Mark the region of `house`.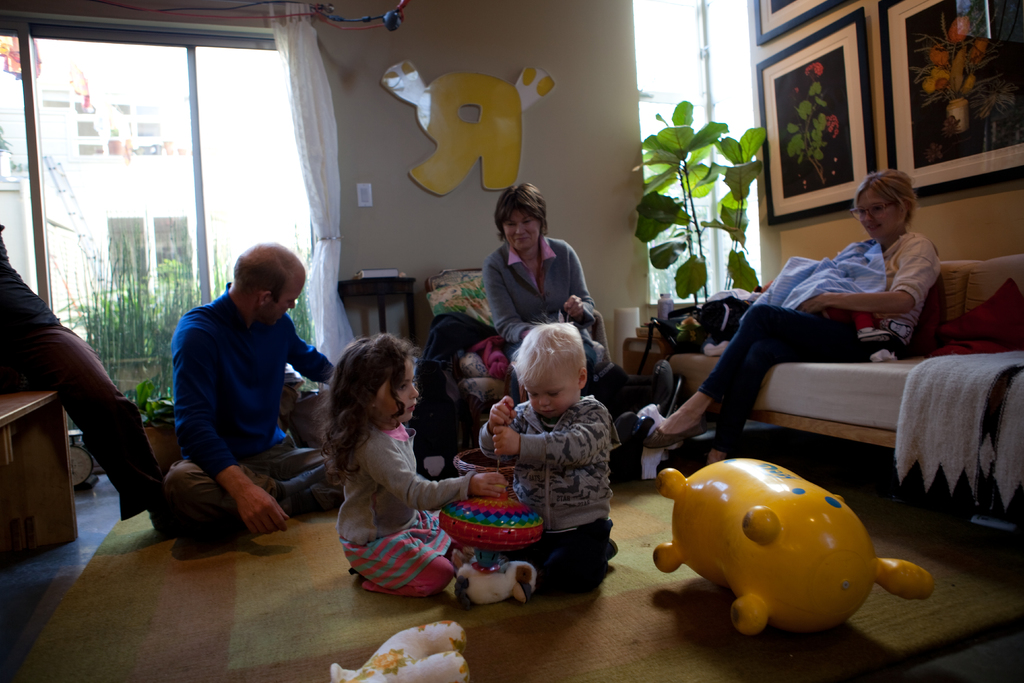
Region: 10, 52, 1021, 602.
